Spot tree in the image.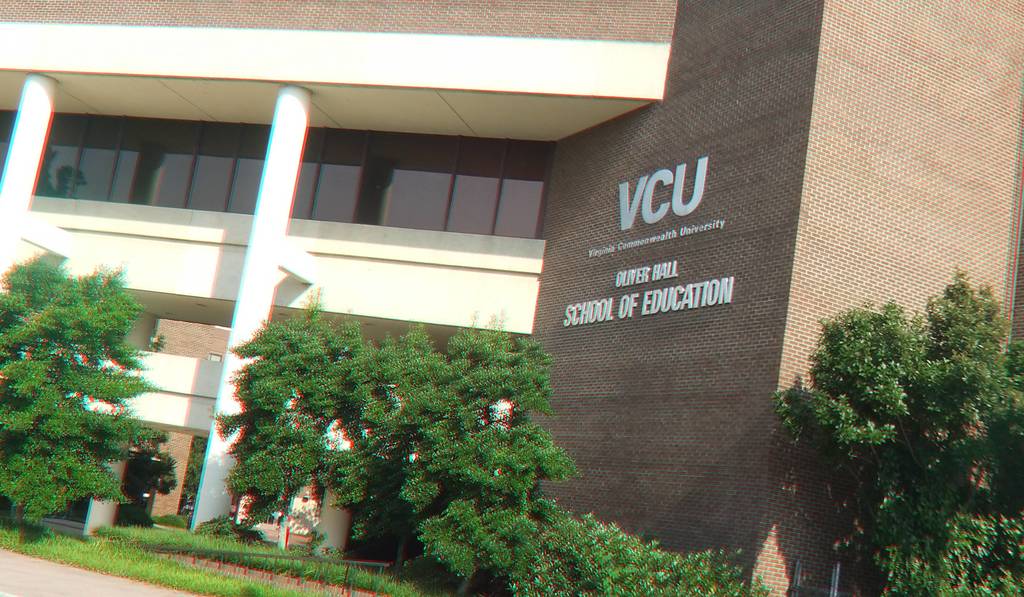
tree found at box=[401, 487, 770, 596].
